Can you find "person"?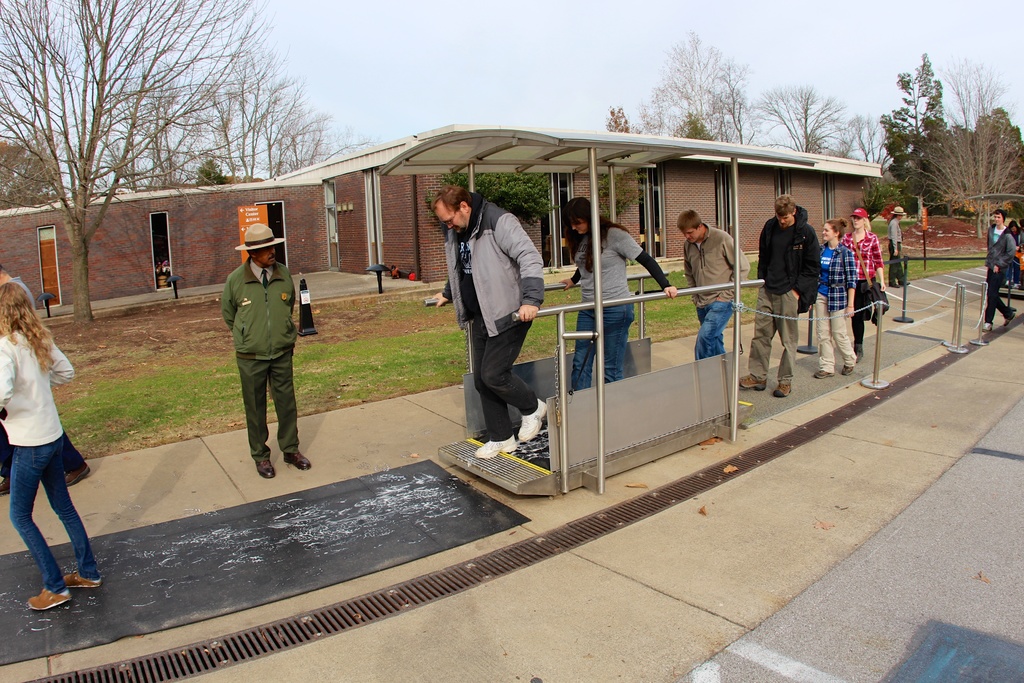
Yes, bounding box: detection(675, 210, 755, 364).
